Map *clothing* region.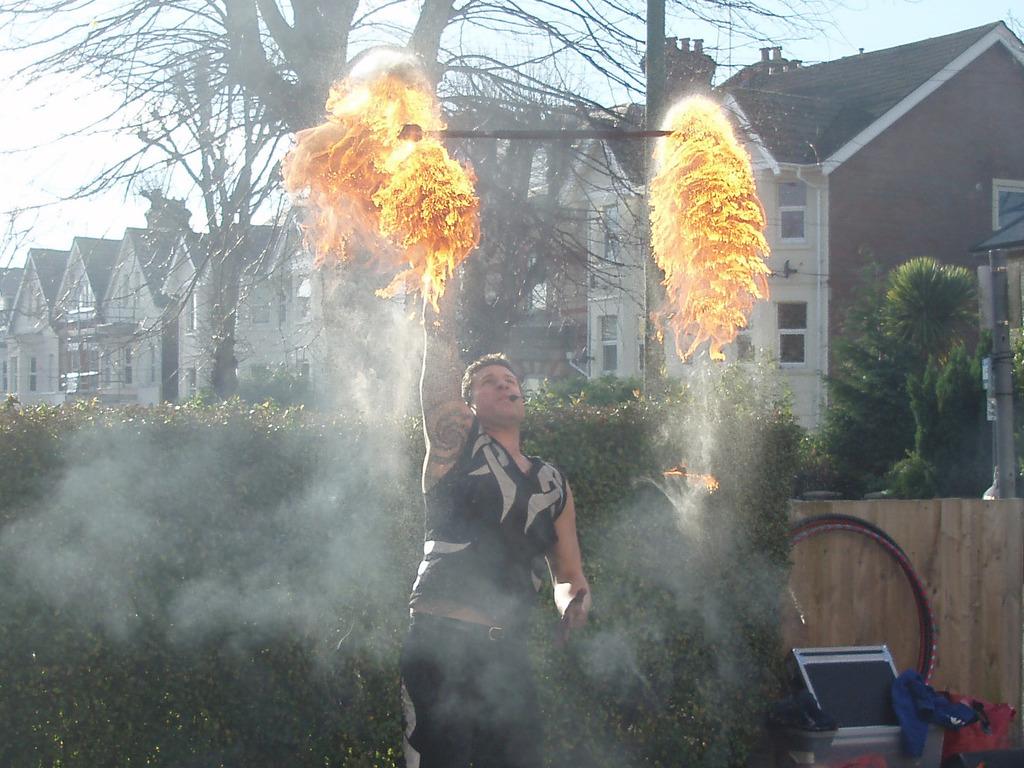
Mapped to [398,416,559,767].
